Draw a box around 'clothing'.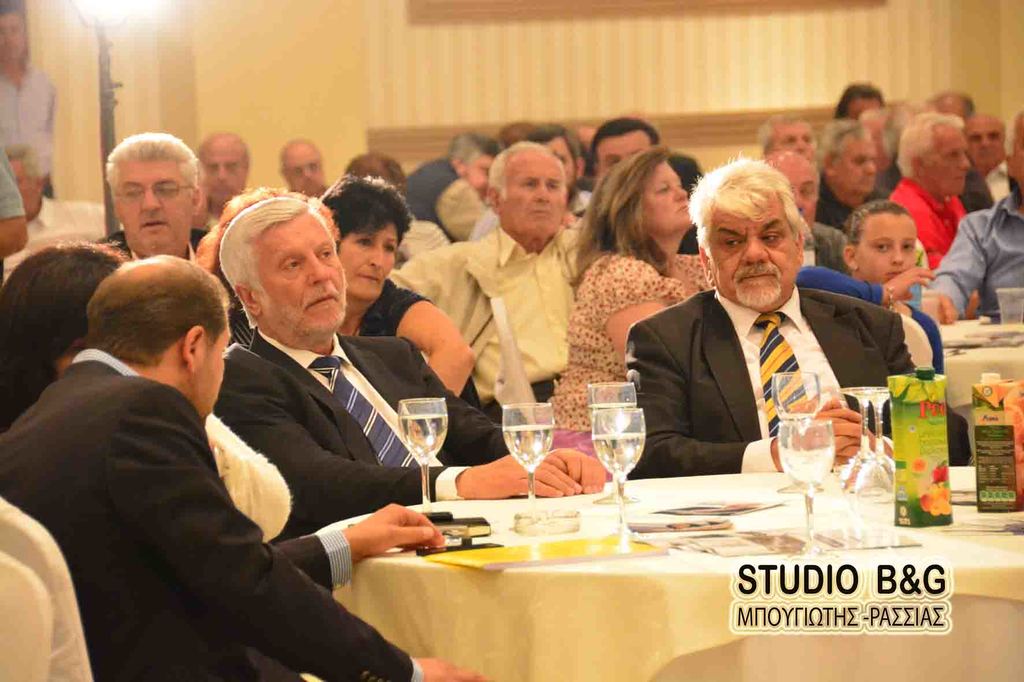
region(627, 243, 902, 494).
